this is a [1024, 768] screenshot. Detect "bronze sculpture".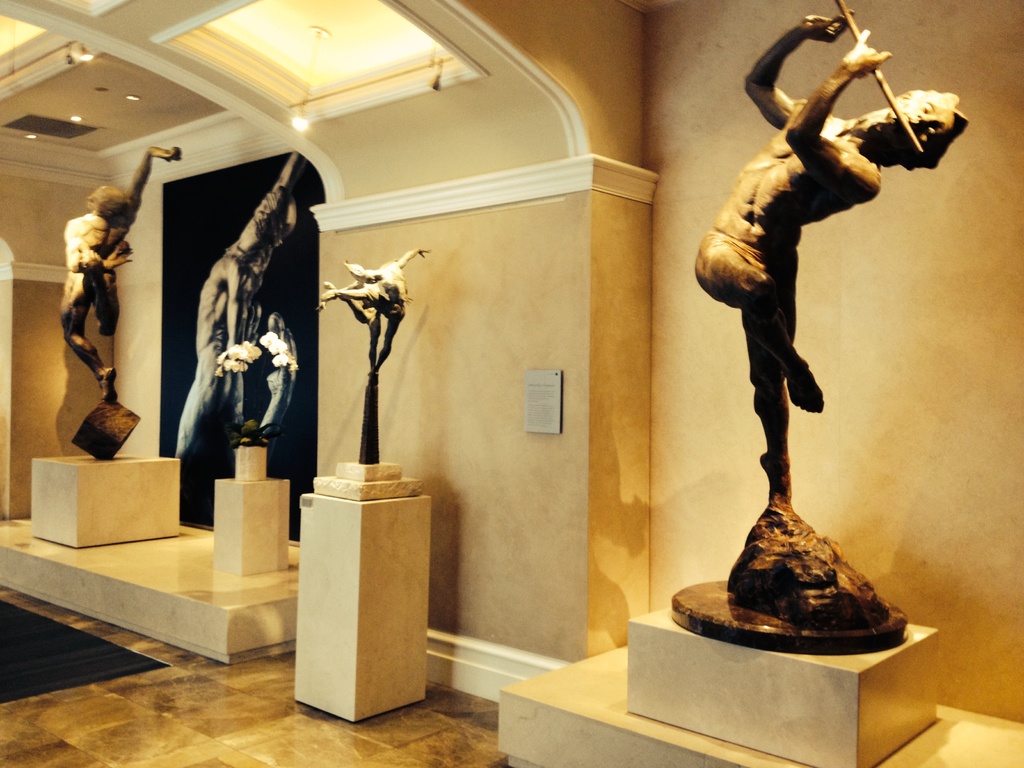
rect(702, 45, 909, 598).
